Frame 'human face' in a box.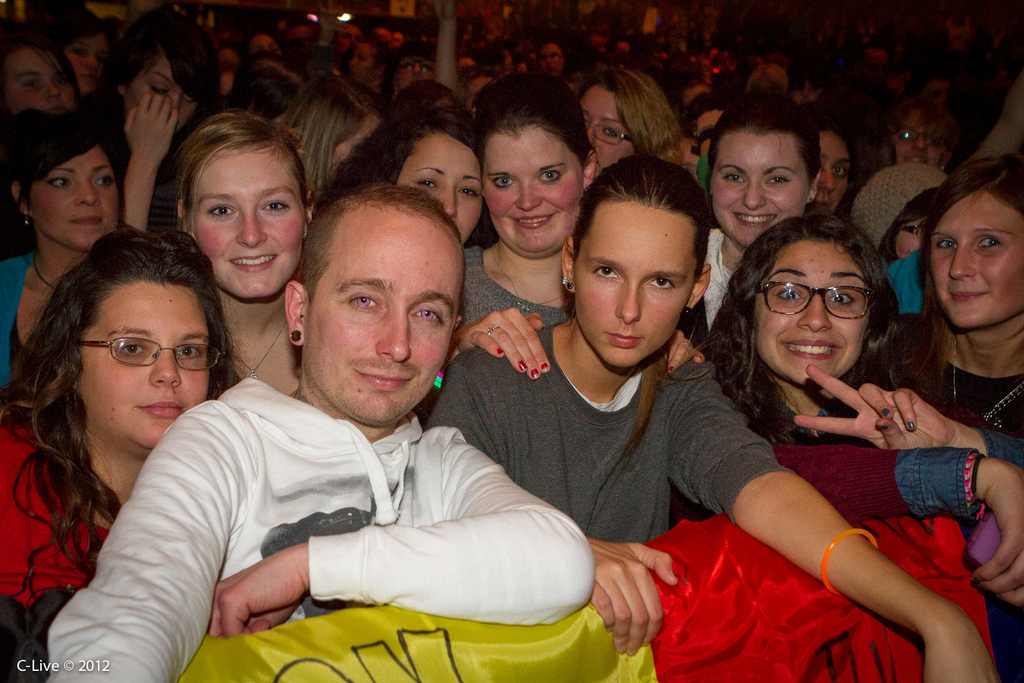
locate(931, 191, 1021, 330).
